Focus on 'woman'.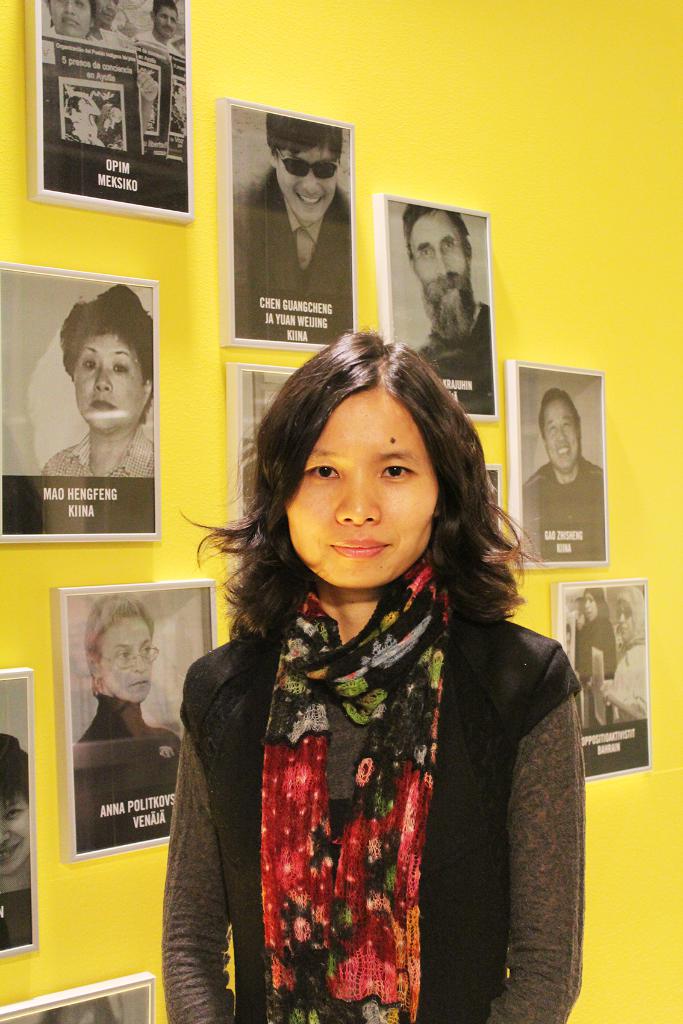
Focused at 573, 587, 618, 730.
